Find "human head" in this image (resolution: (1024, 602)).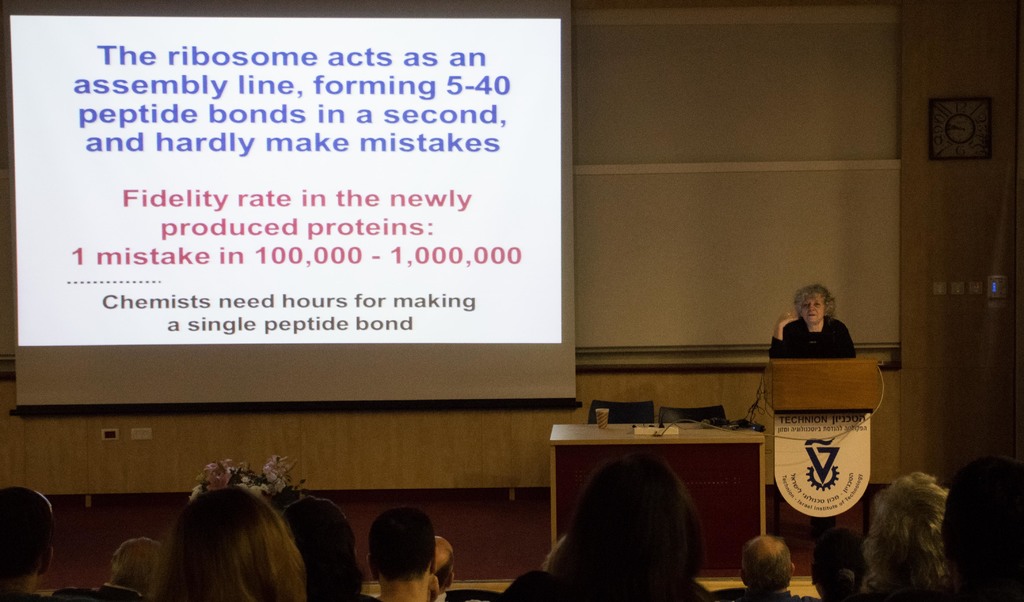
x1=164, y1=487, x2=305, y2=601.
